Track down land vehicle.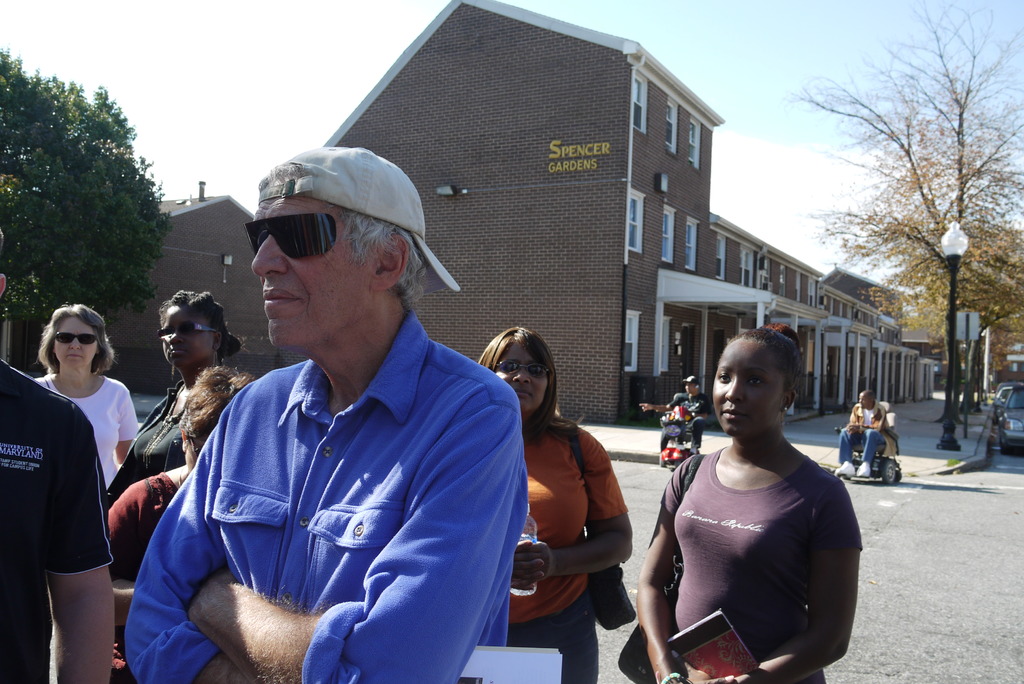
Tracked to bbox=[995, 375, 1023, 455].
